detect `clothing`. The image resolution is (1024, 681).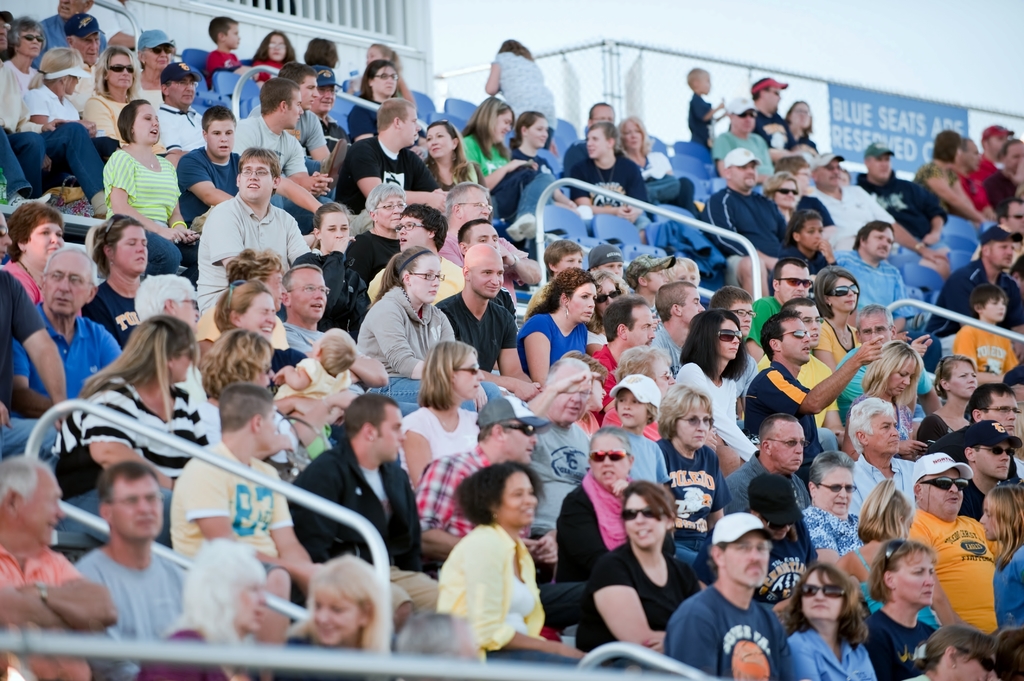
(left=0, top=62, right=42, bottom=122).
